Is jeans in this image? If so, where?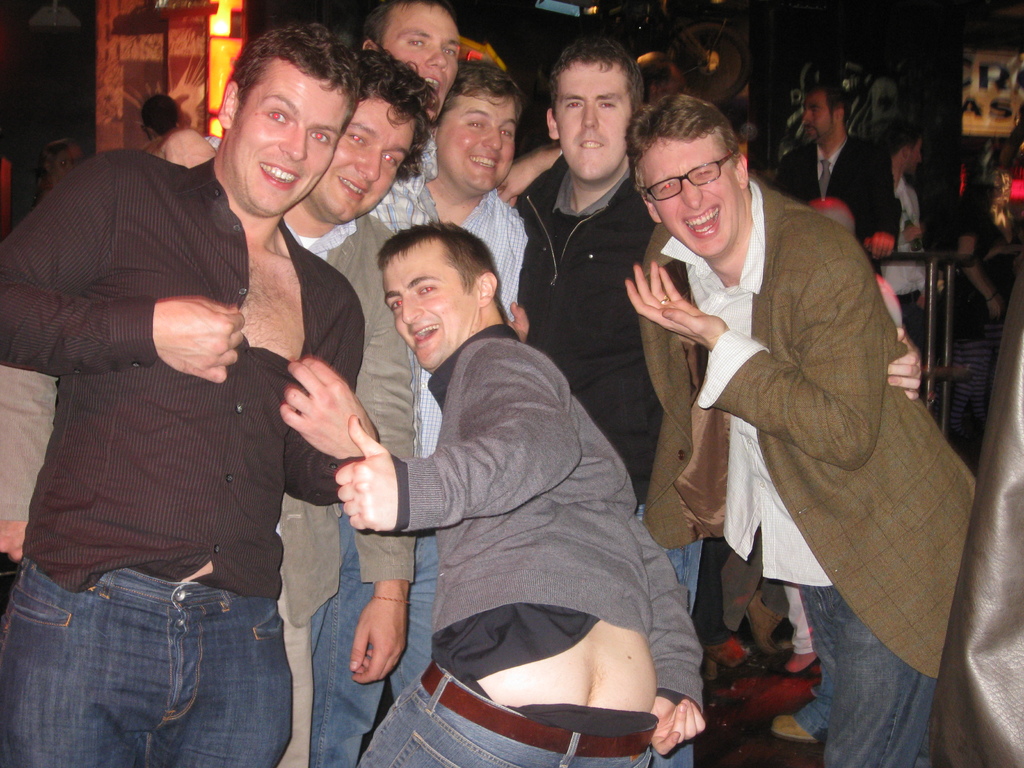
Yes, at bbox(387, 526, 439, 701).
